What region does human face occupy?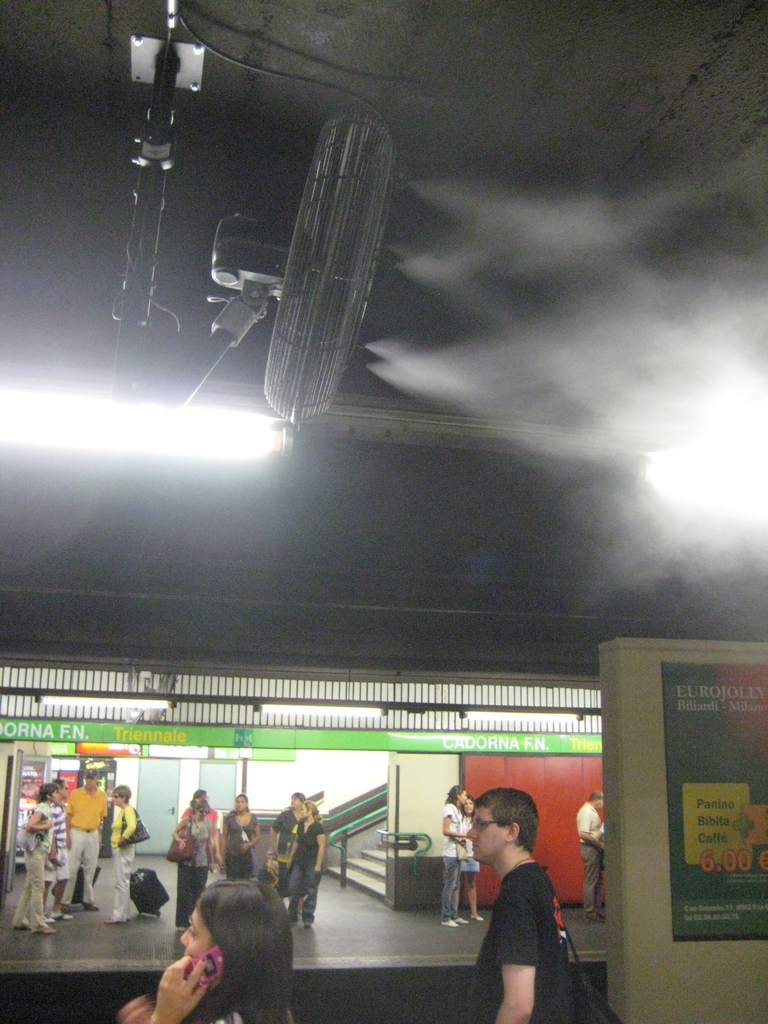
[179, 902, 212, 957].
